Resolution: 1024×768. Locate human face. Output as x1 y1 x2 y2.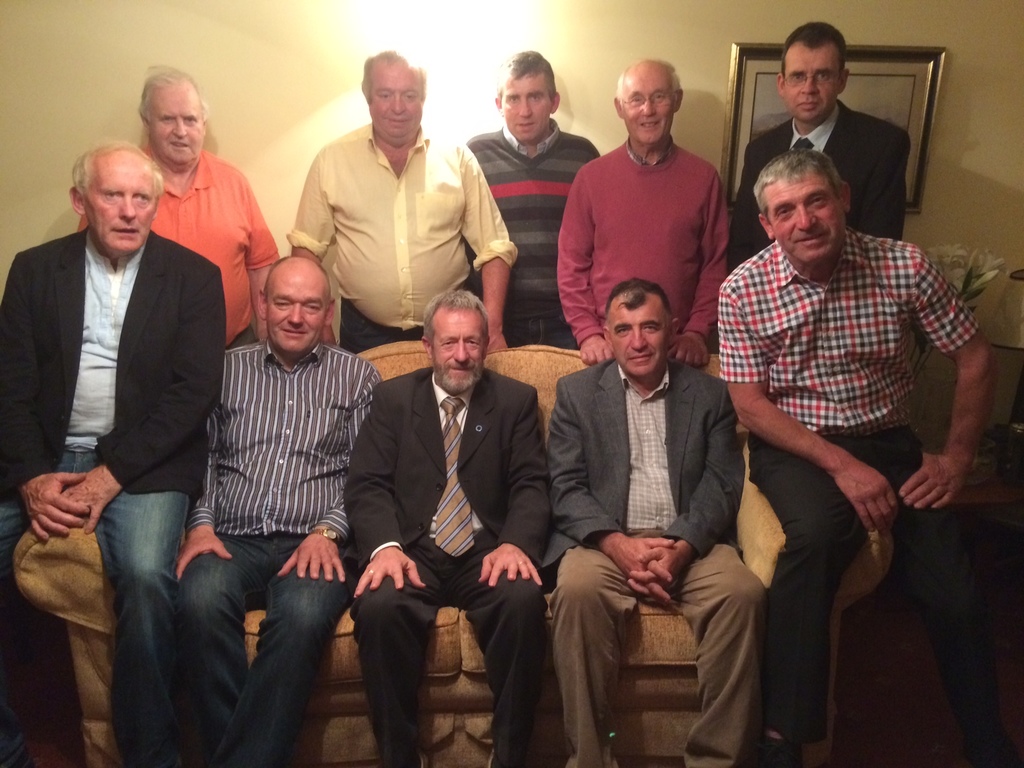
362 63 424 143.
